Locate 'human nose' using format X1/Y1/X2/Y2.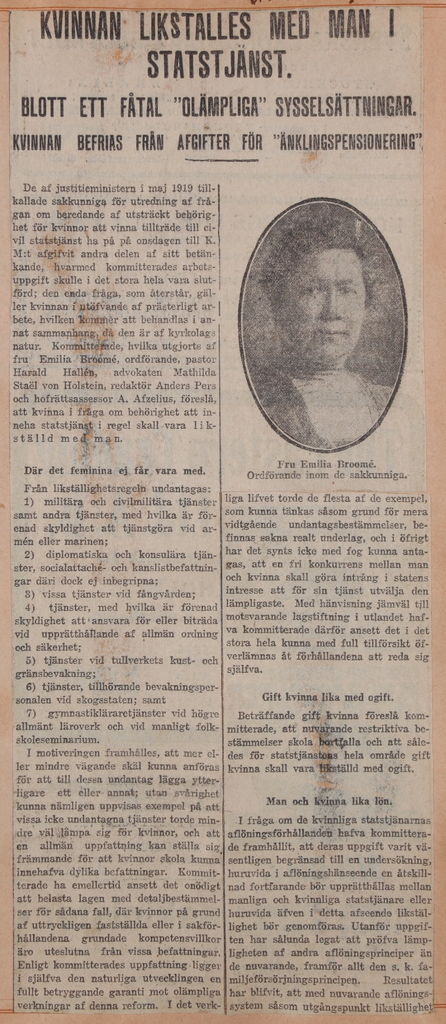
317/291/344/320.
